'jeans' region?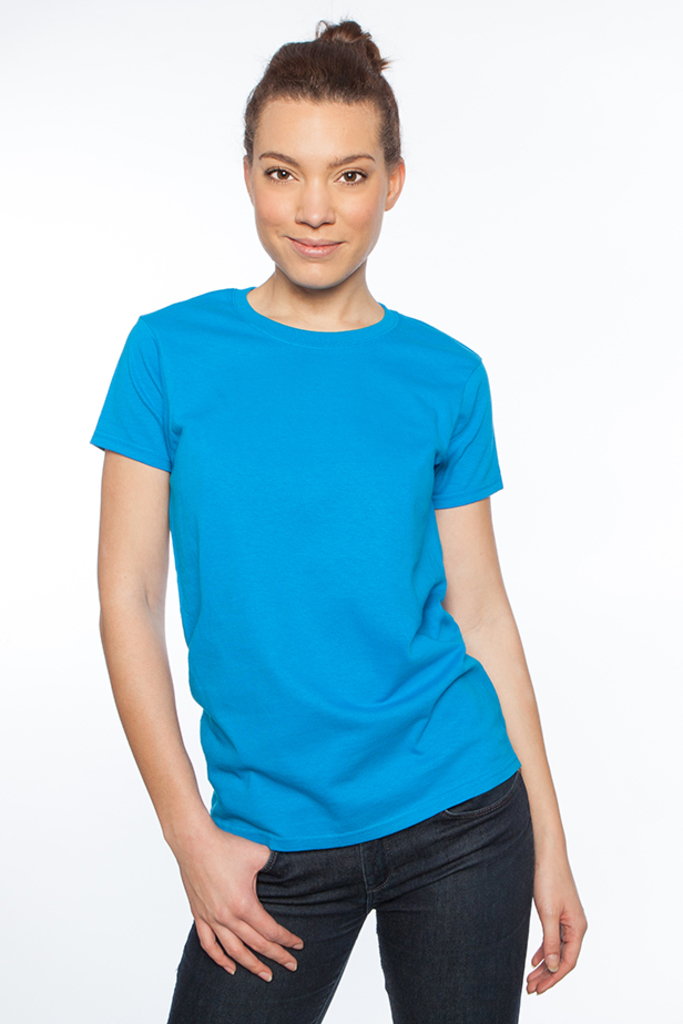
{"x1": 151, "y1": 787, "x2": 532, "y2": 1023}
